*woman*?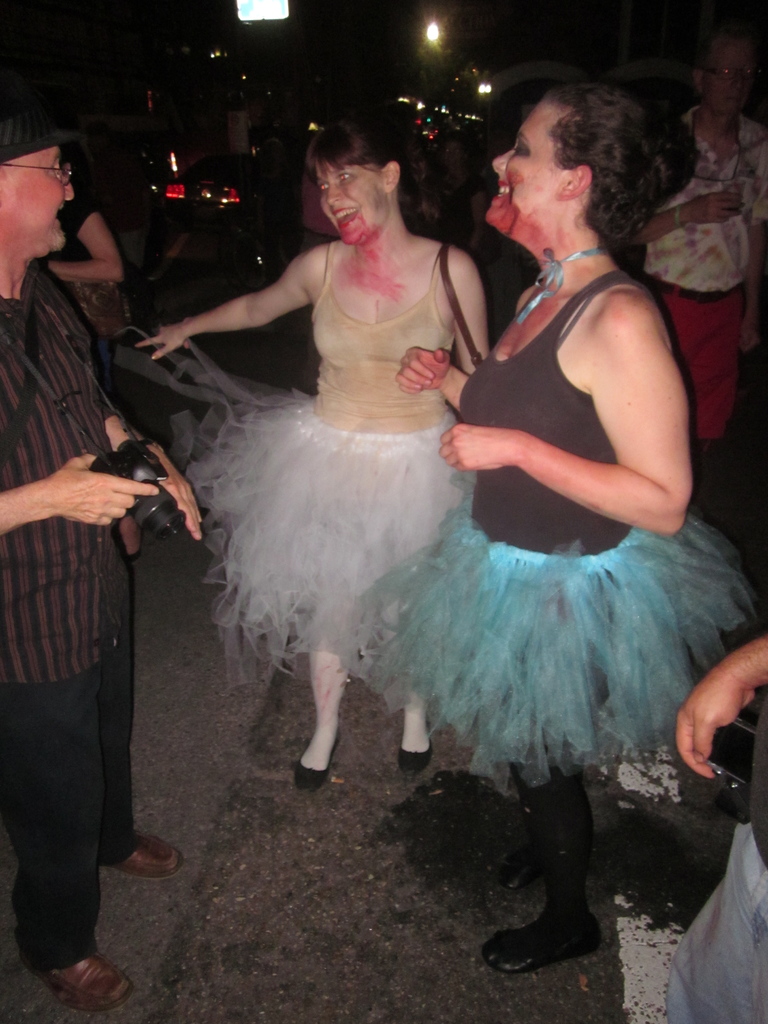
x1=307 y1=76 x2=761 y2=977
